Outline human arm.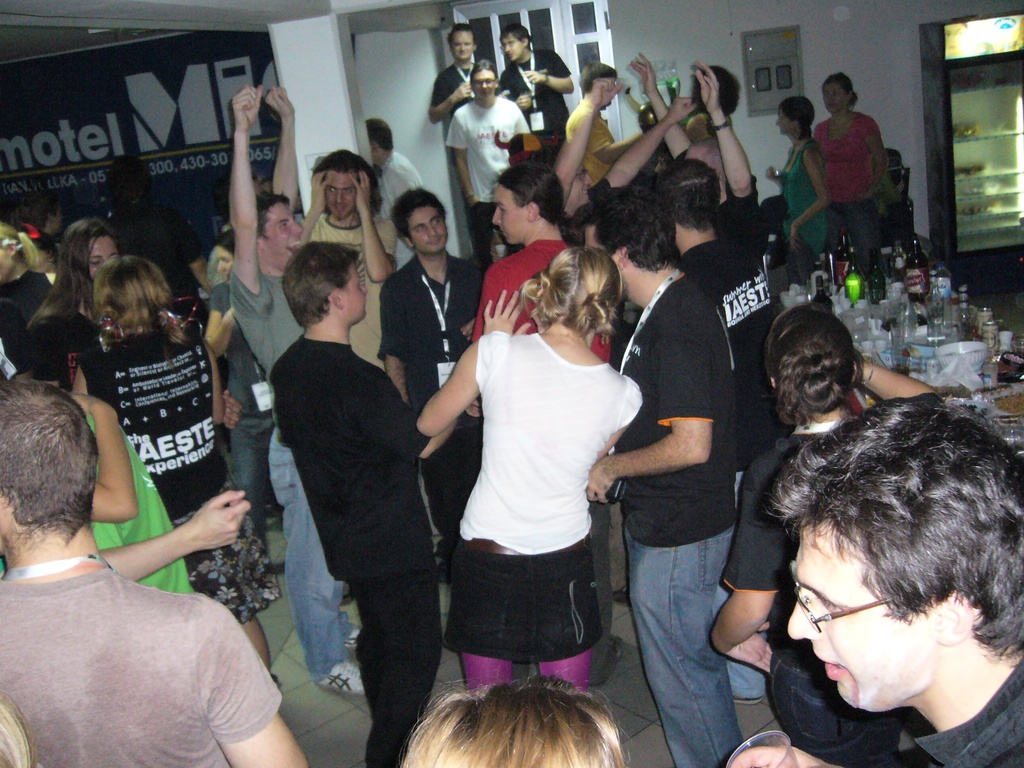
Outline: Rect(575, 84, 704, 221).
